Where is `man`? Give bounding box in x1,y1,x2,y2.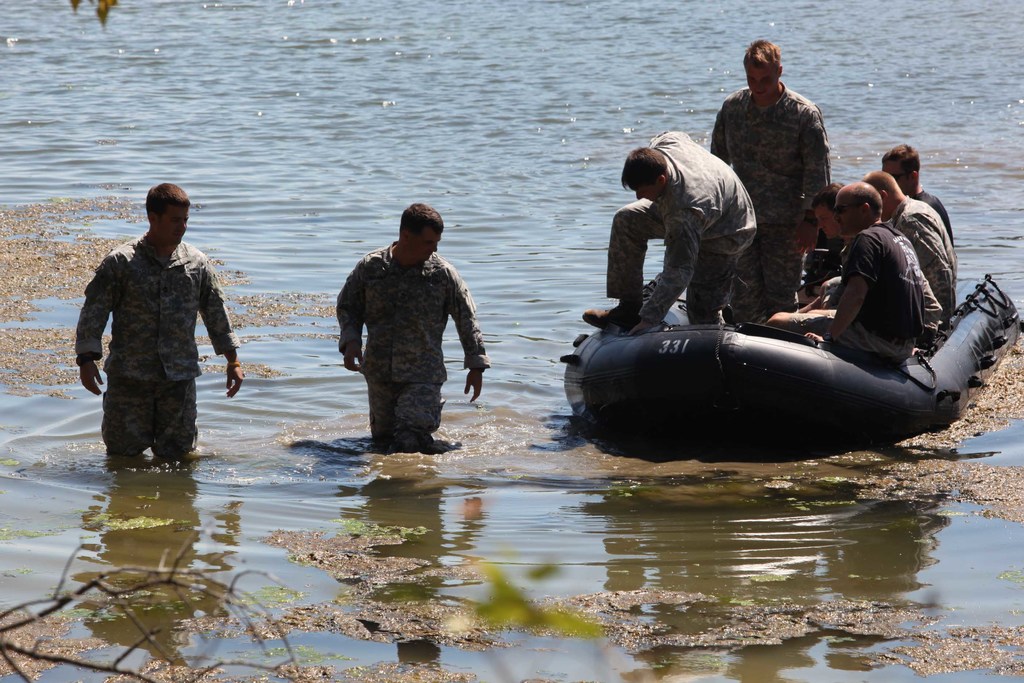
583,131,757,325.
